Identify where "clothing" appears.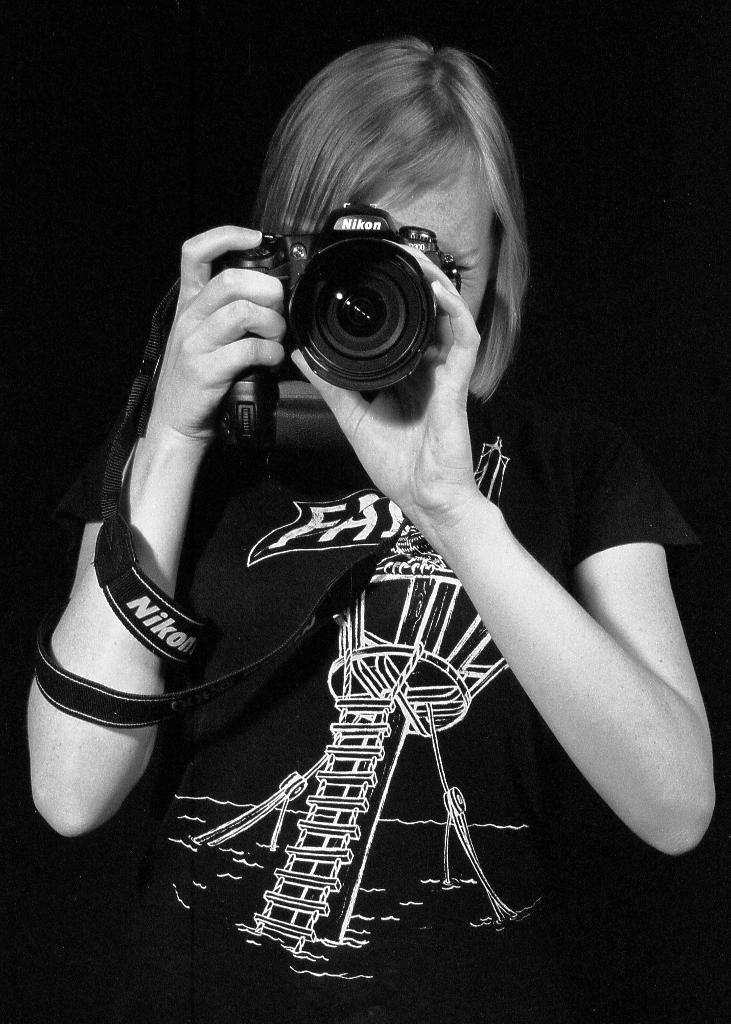
Appears at pyautogui.locateOnScreen(57, 382, 701, 1023).
